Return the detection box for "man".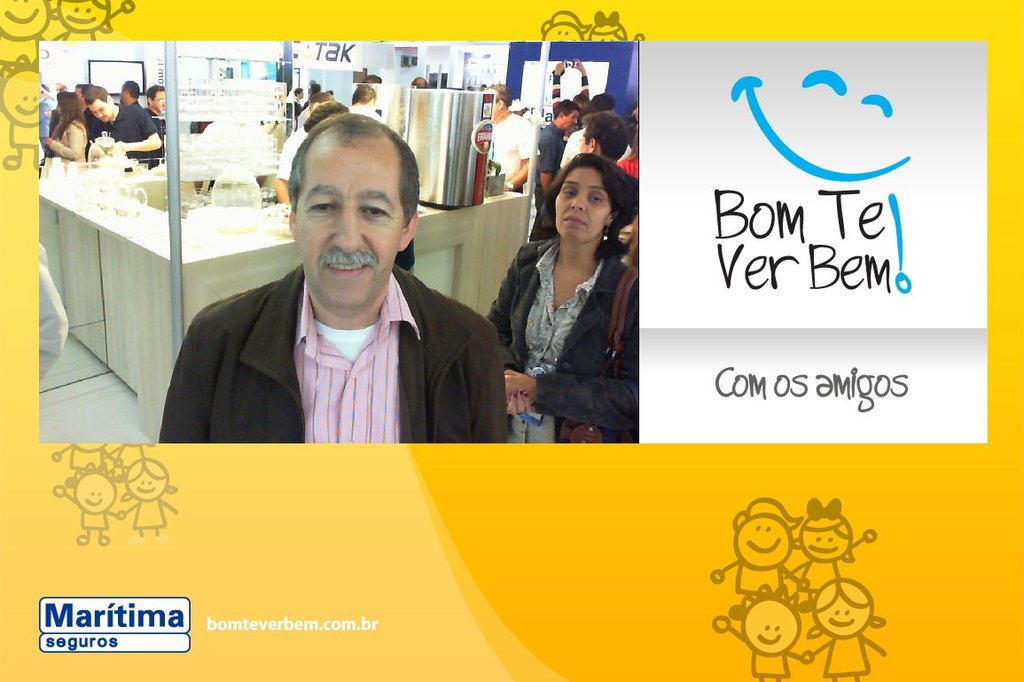
144,82,163,129.
